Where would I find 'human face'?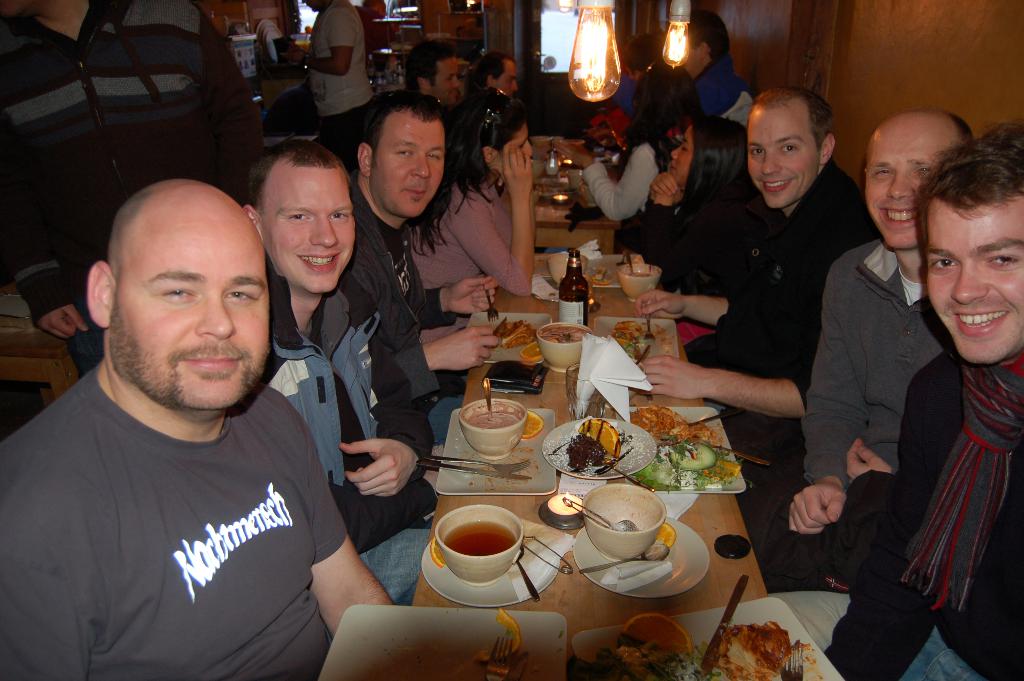
At (680, 40, 700, 74).
